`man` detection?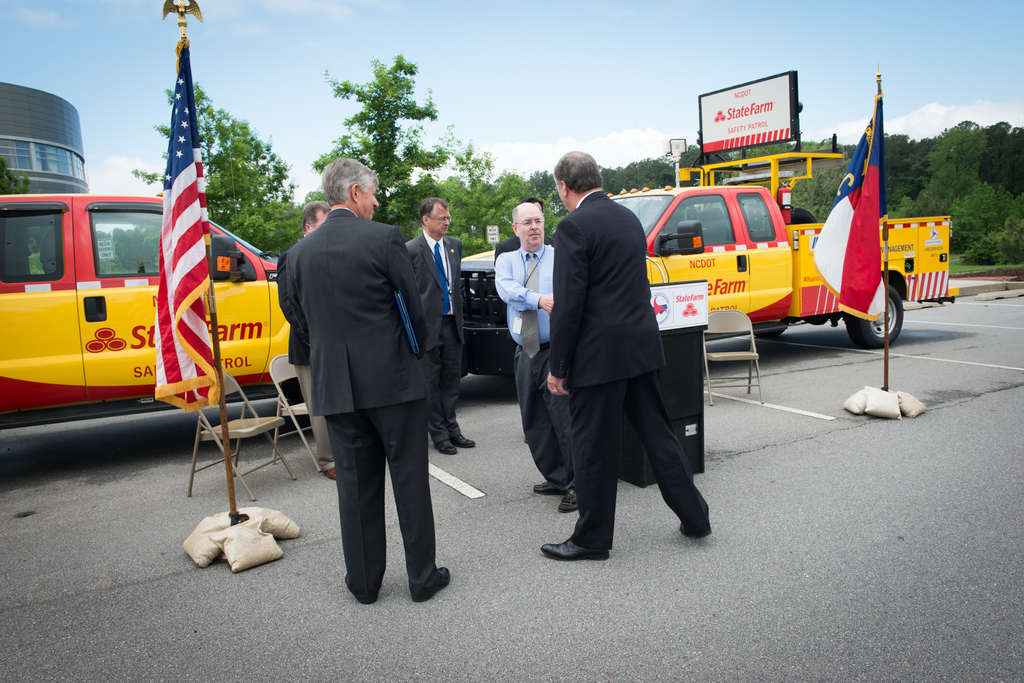
Rect(274, 150, 464, 609)
